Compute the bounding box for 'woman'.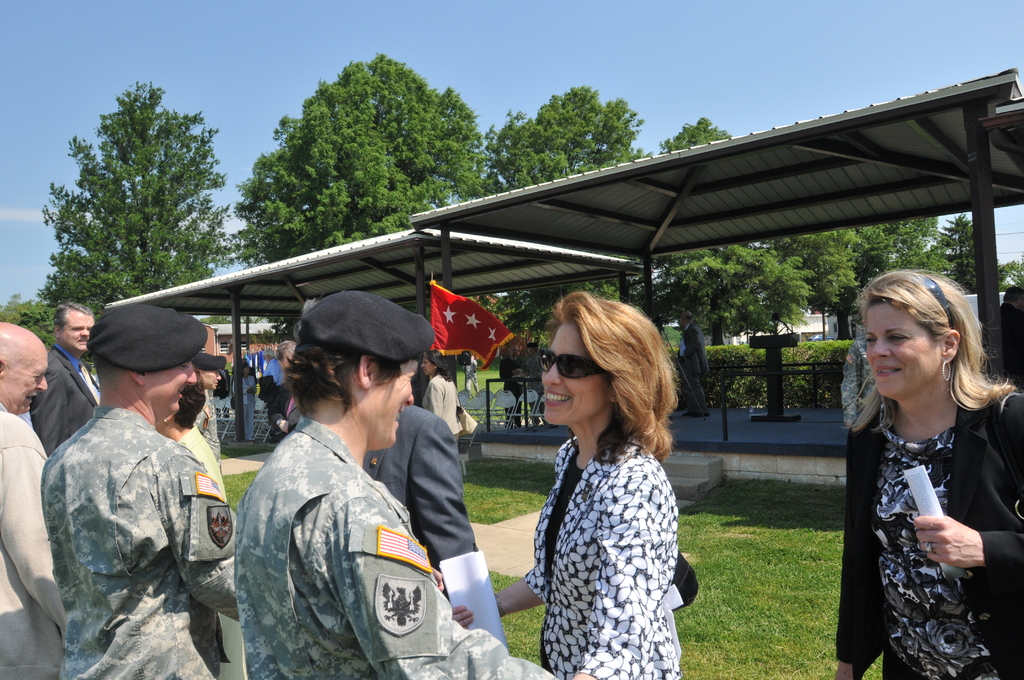
Rect(416, 350, 463, 493).
